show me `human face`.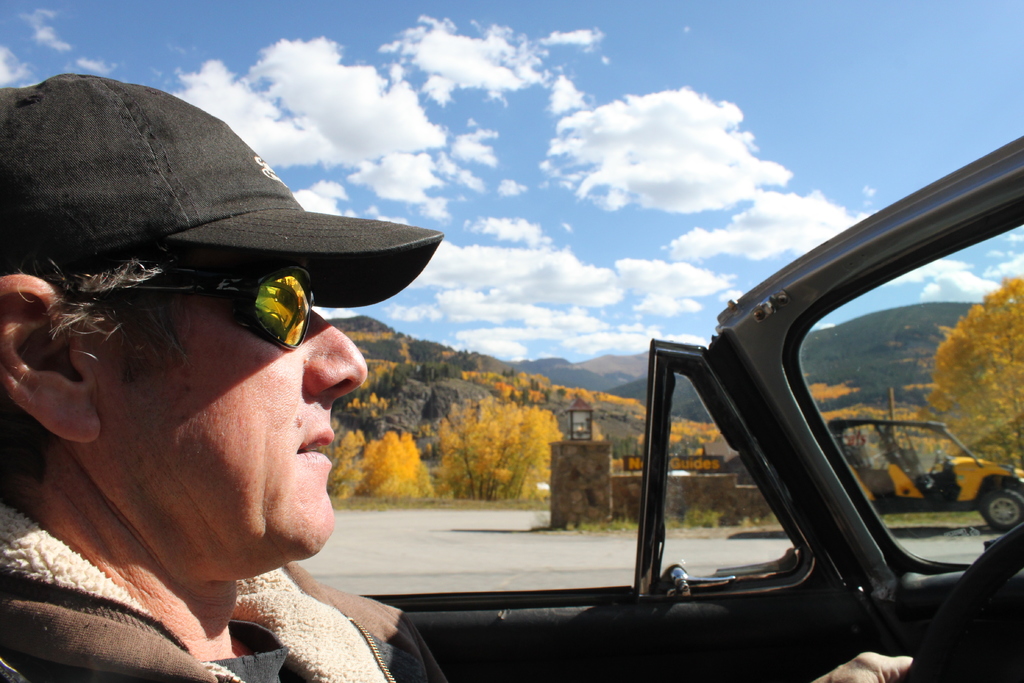
`human face` is here: [68, 252, 369, 579].
